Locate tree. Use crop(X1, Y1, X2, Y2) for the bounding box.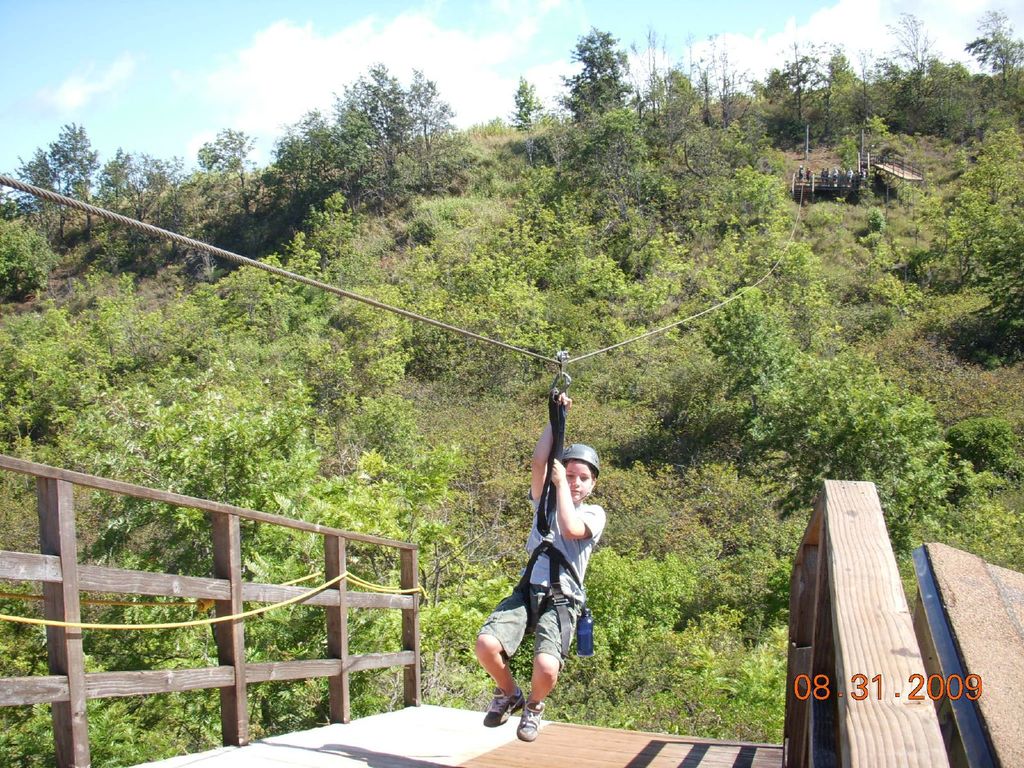
crop(15, 127, 99, 240).
